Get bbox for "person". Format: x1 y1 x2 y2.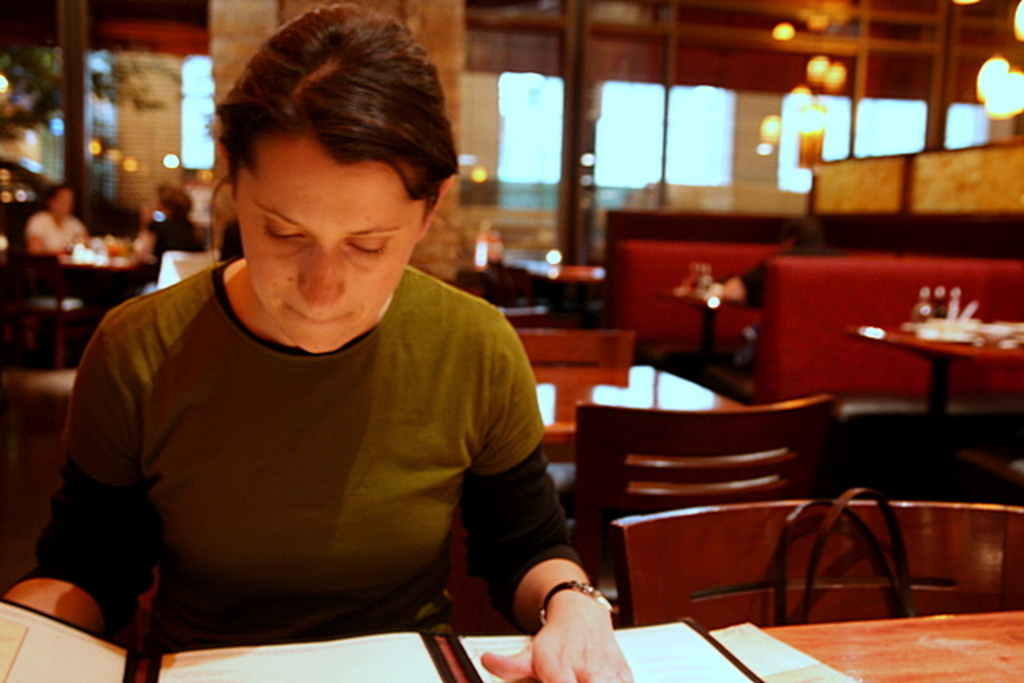
0 0 635 681.
